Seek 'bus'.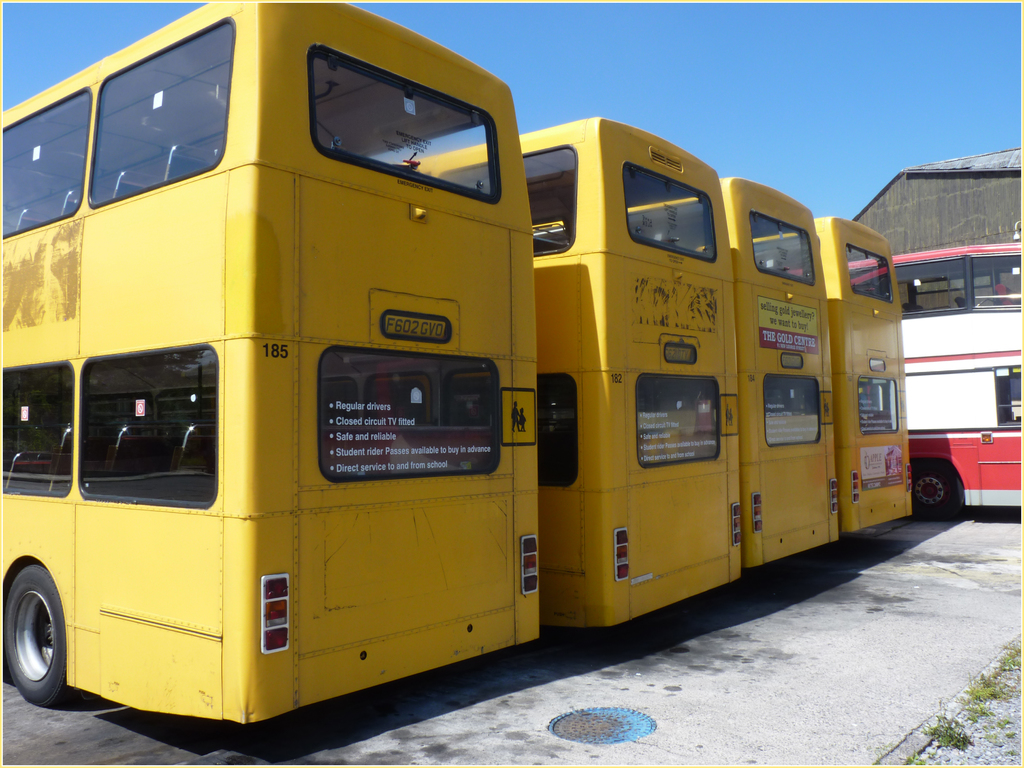
[left=386, top=113, right=743, bottom=628].
